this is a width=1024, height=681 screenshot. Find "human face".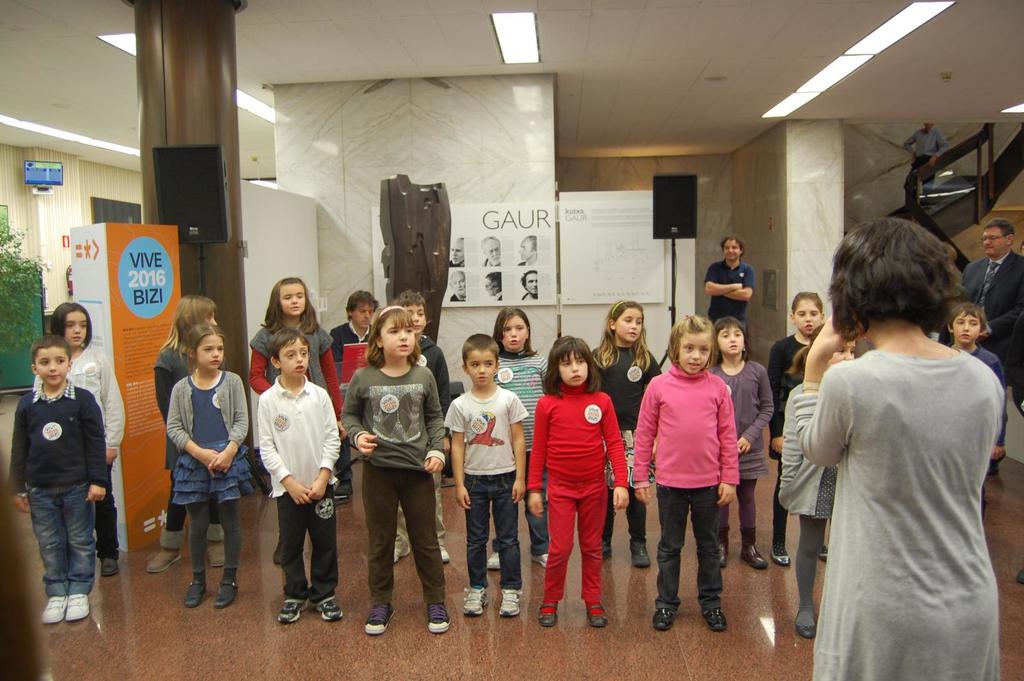
Bounding box: {"x1": 828, "y1": 340, "x2": 858, "y2": 367}.
